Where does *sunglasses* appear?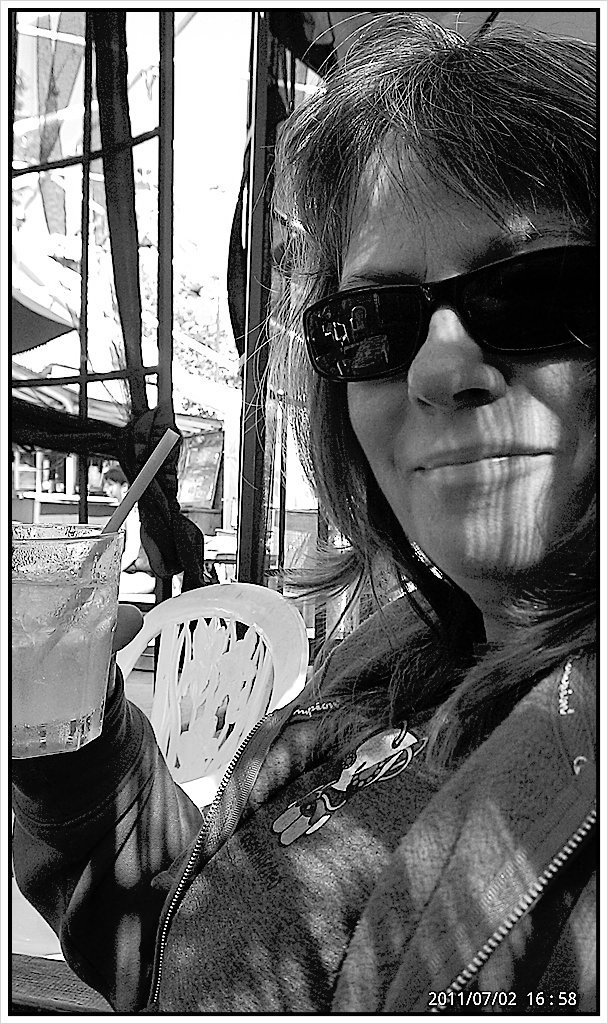
Appears at select_region(299, 242, 607, 382).
